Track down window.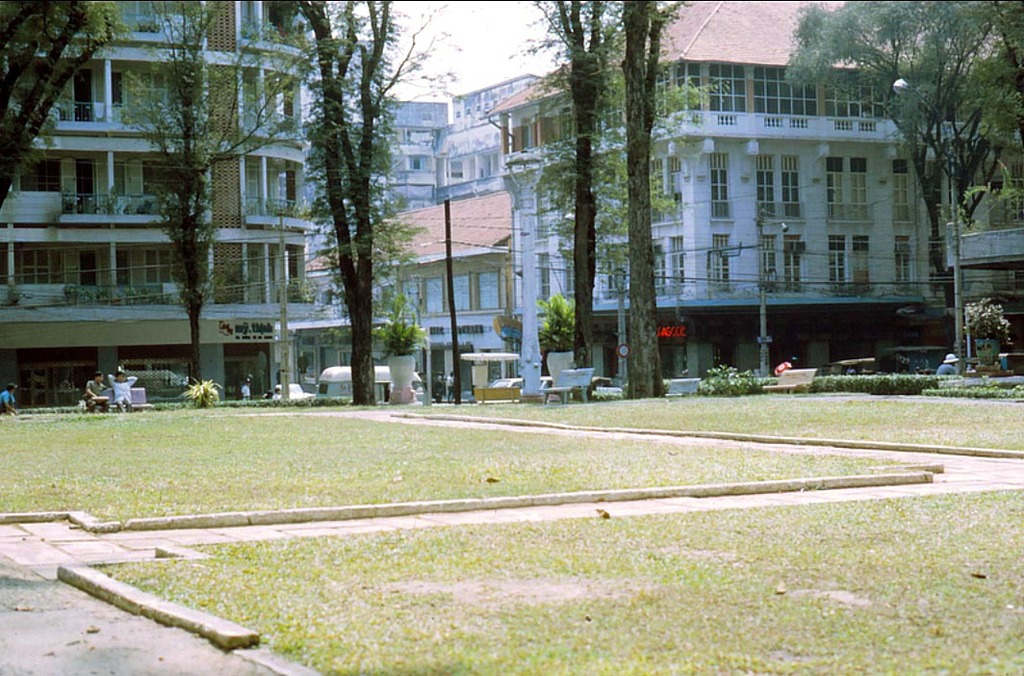
Tracked to [713,169,725,198].
